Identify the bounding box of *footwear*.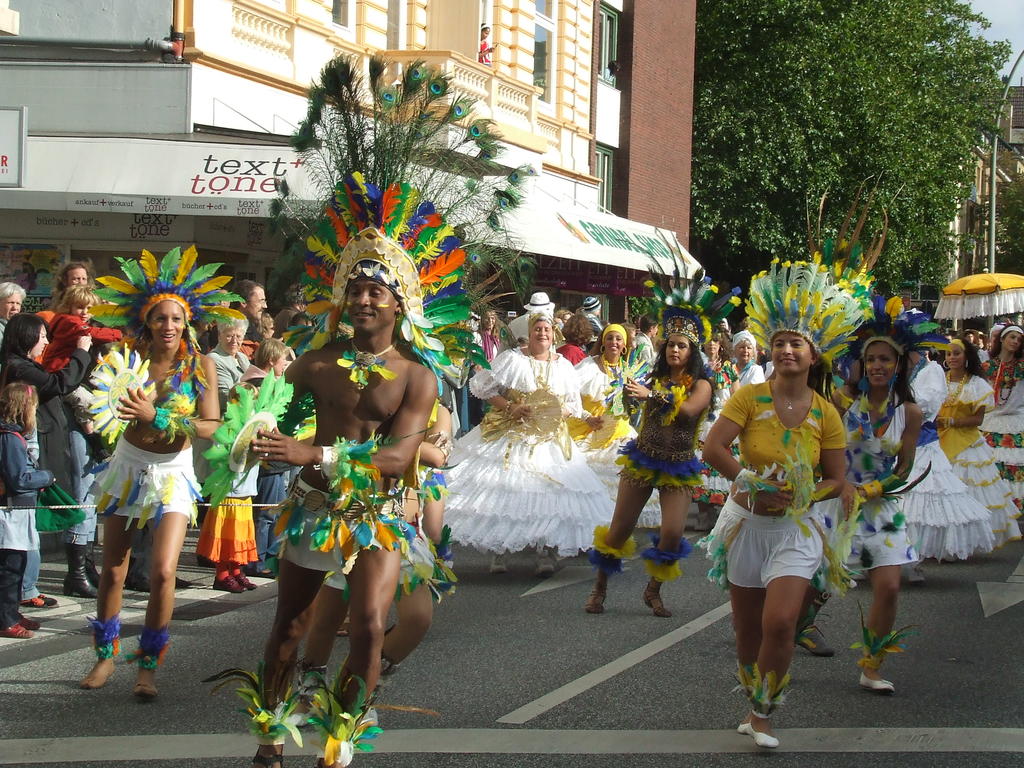
[211,574,242,594].
